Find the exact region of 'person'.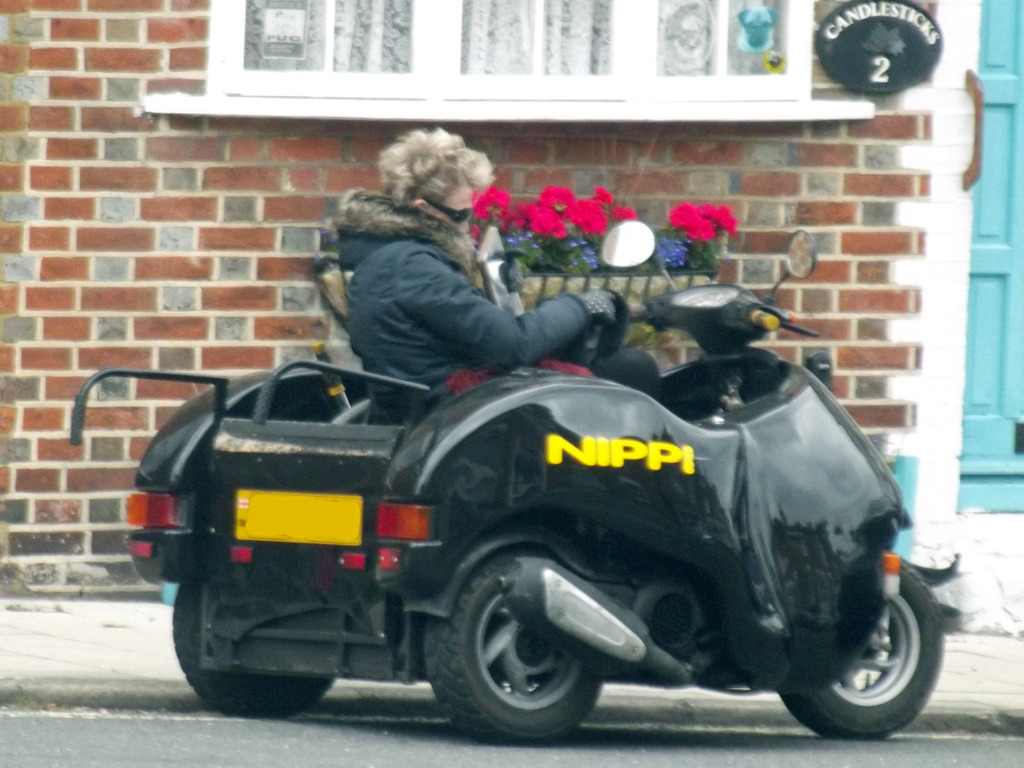
Exact region: Rect(301, 132, 557, 424).
